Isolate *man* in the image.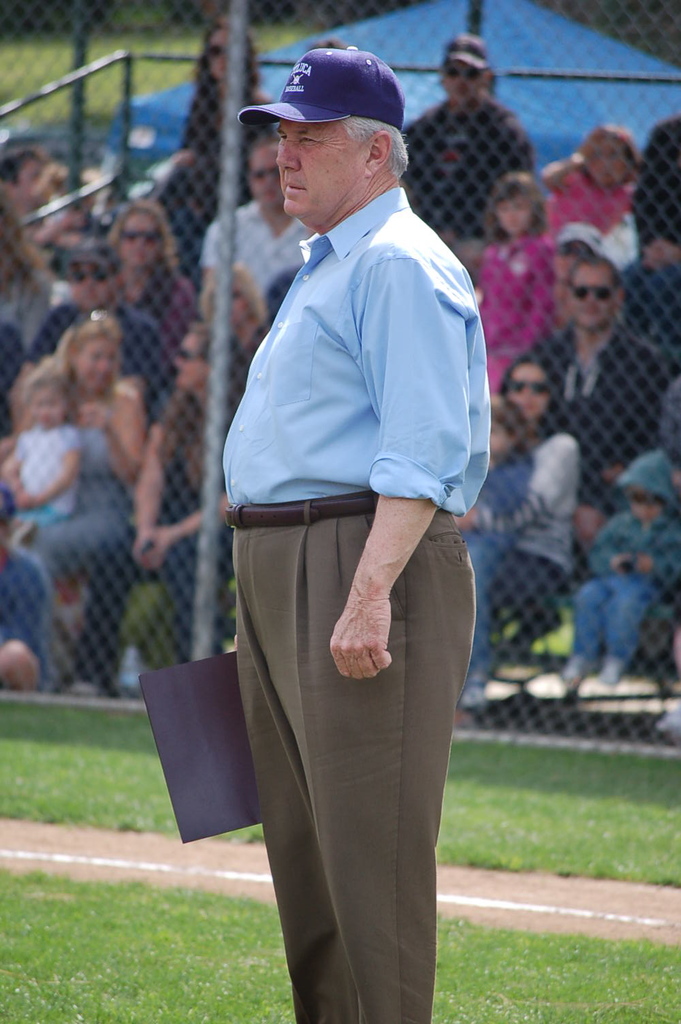
Isolated region: rect(202, 133, 319, 295).
